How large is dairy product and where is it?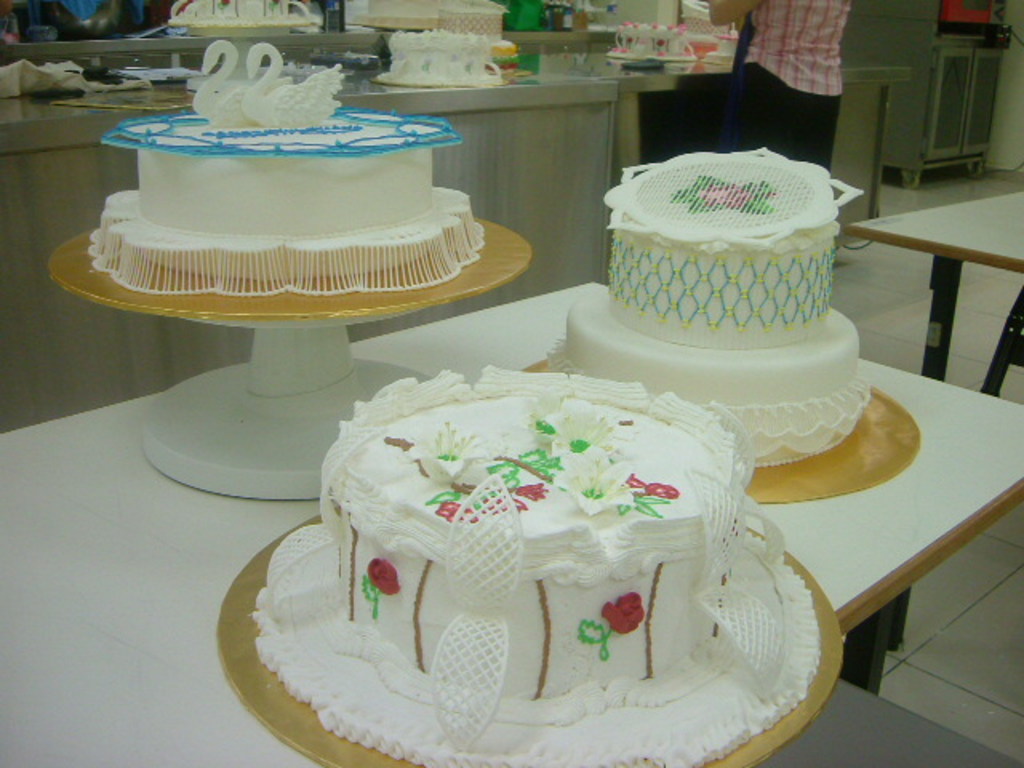
Bounding box: select_region(611, 21, 696, 62).
